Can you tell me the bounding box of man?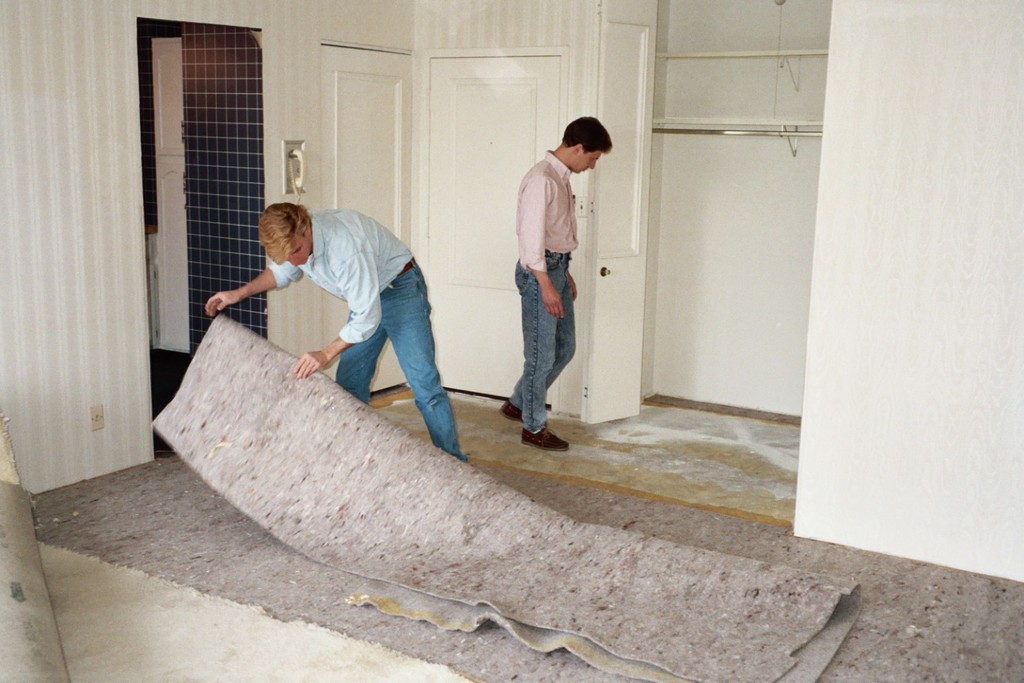
bbox(489, 116, 597, 455).
